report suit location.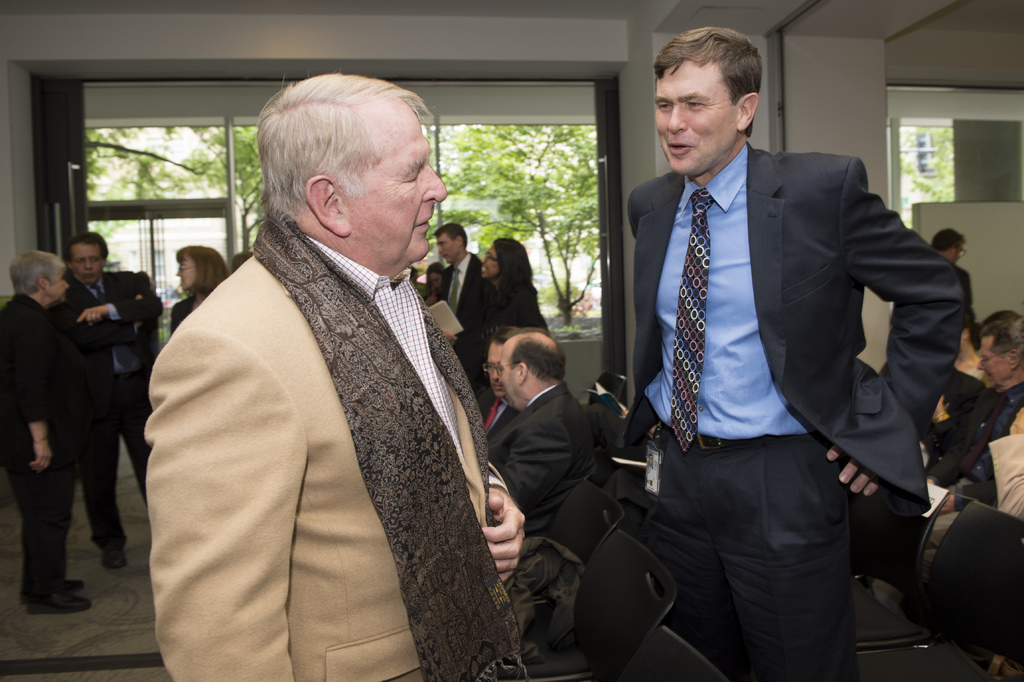
Report: <box>615,47,961,646</box>.
